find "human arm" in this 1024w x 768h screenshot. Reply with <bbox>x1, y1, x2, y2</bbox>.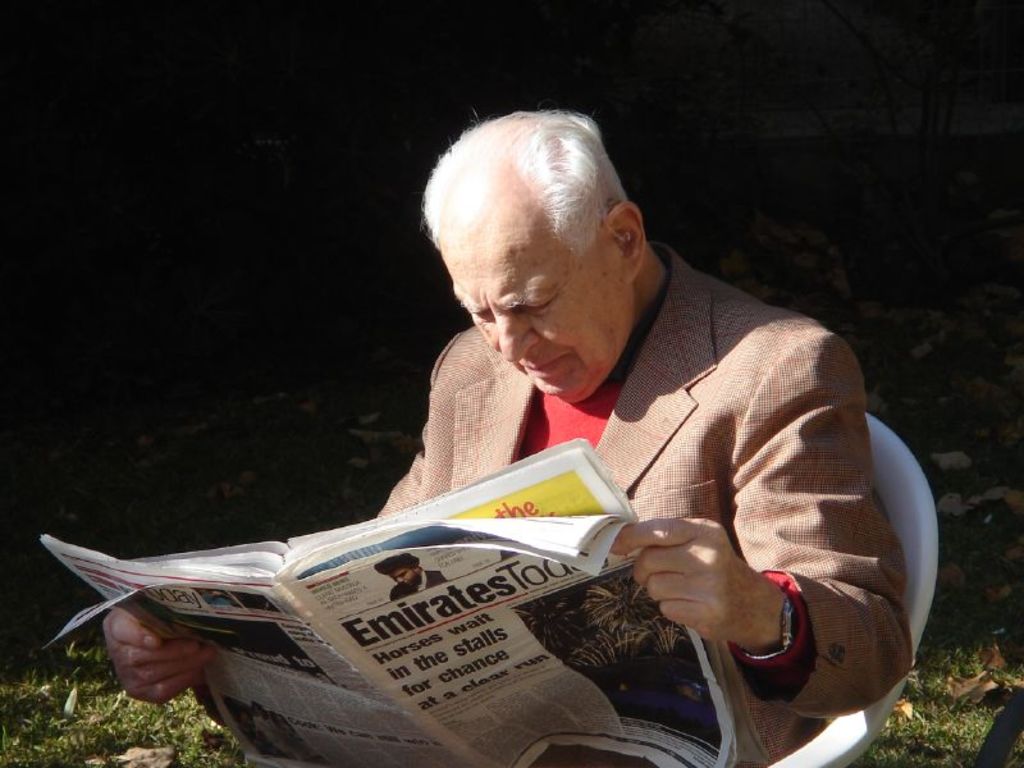
<bbox>101, 372, 435, 708</bbox>.
